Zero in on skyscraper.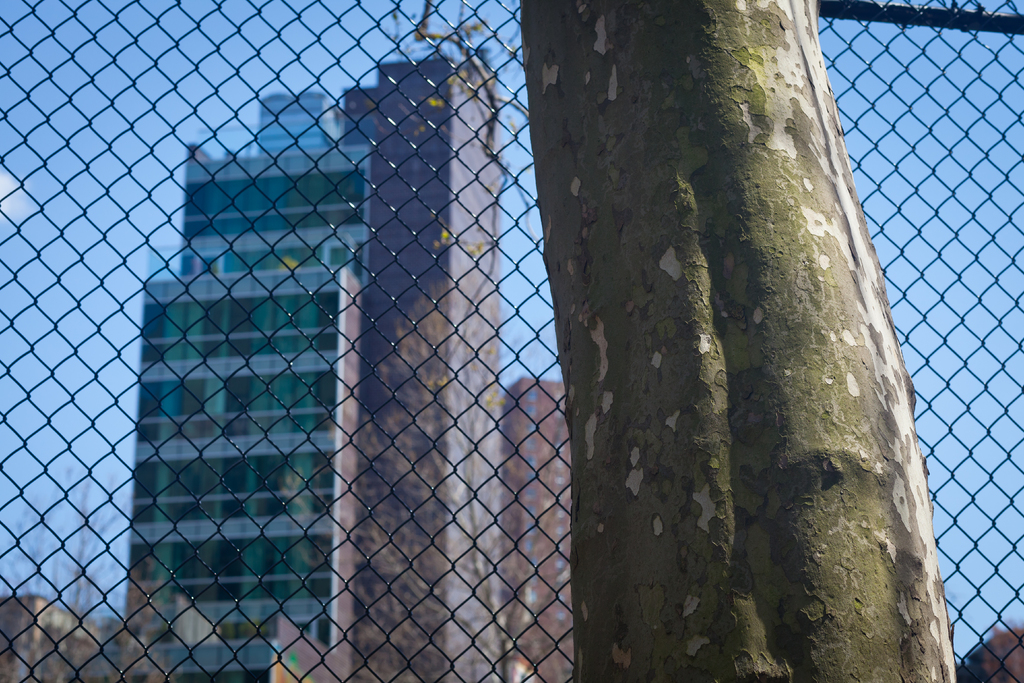
Zeroed in: (348,53,505,682).
